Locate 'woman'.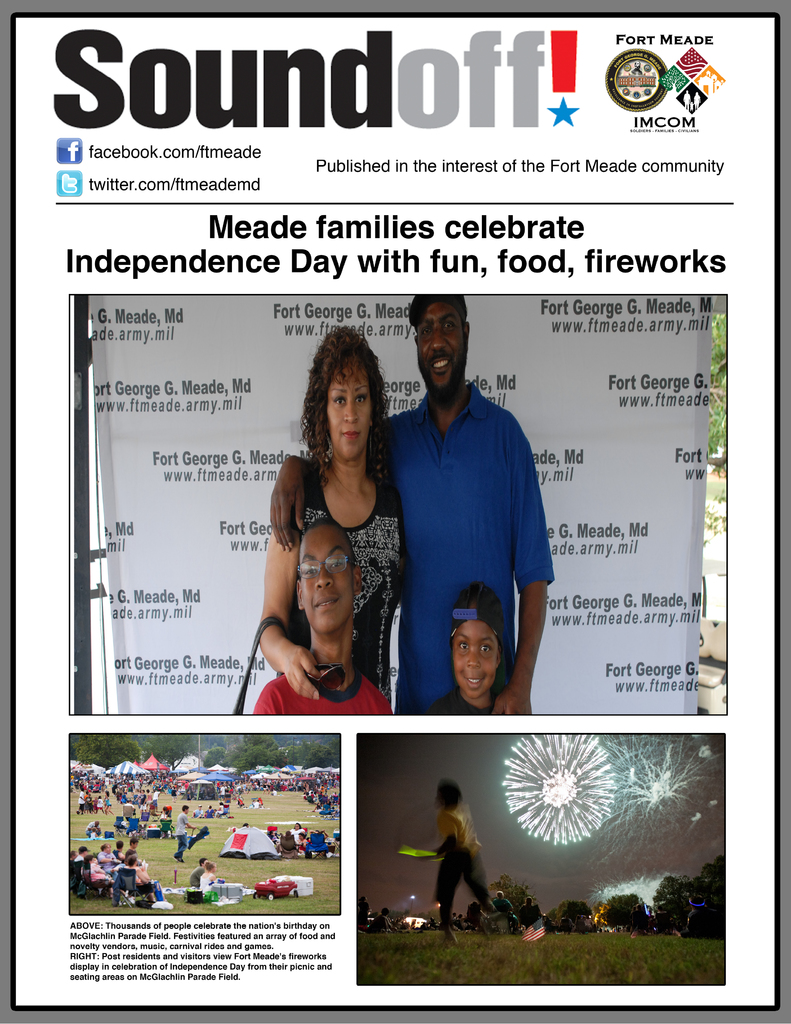
Bounding box: {"left": 256, "top": 326, "right": 405, "bottom": 715}.
